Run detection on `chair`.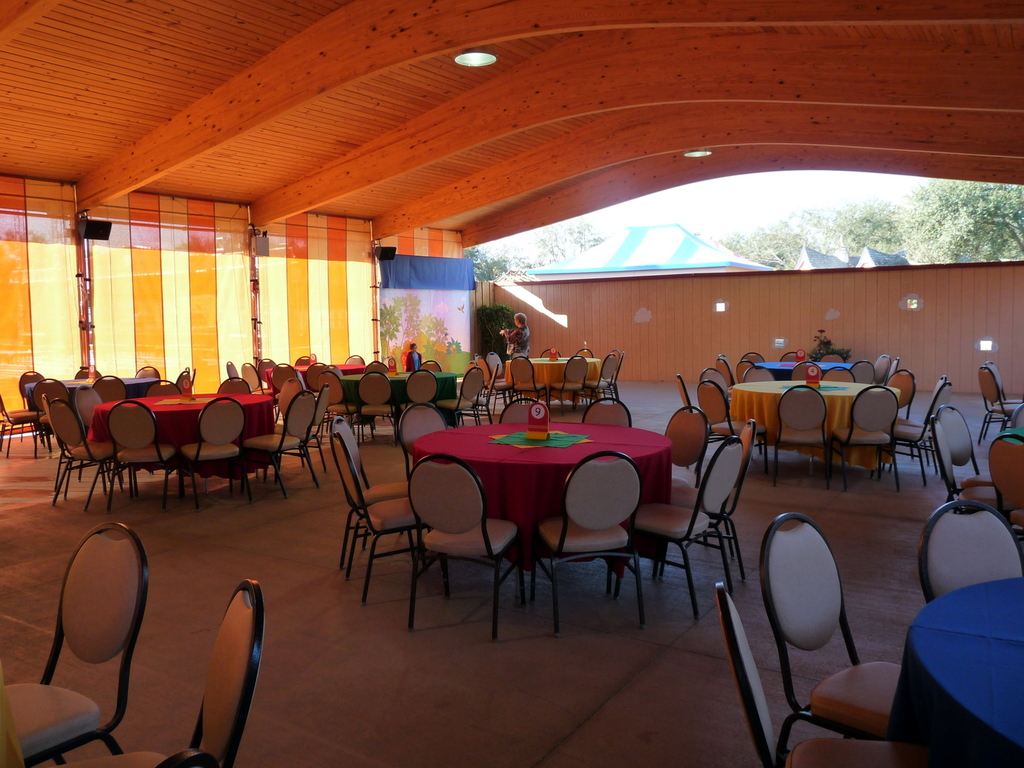
Result: [x1=107, y1=399, x2=179, y2=515].
